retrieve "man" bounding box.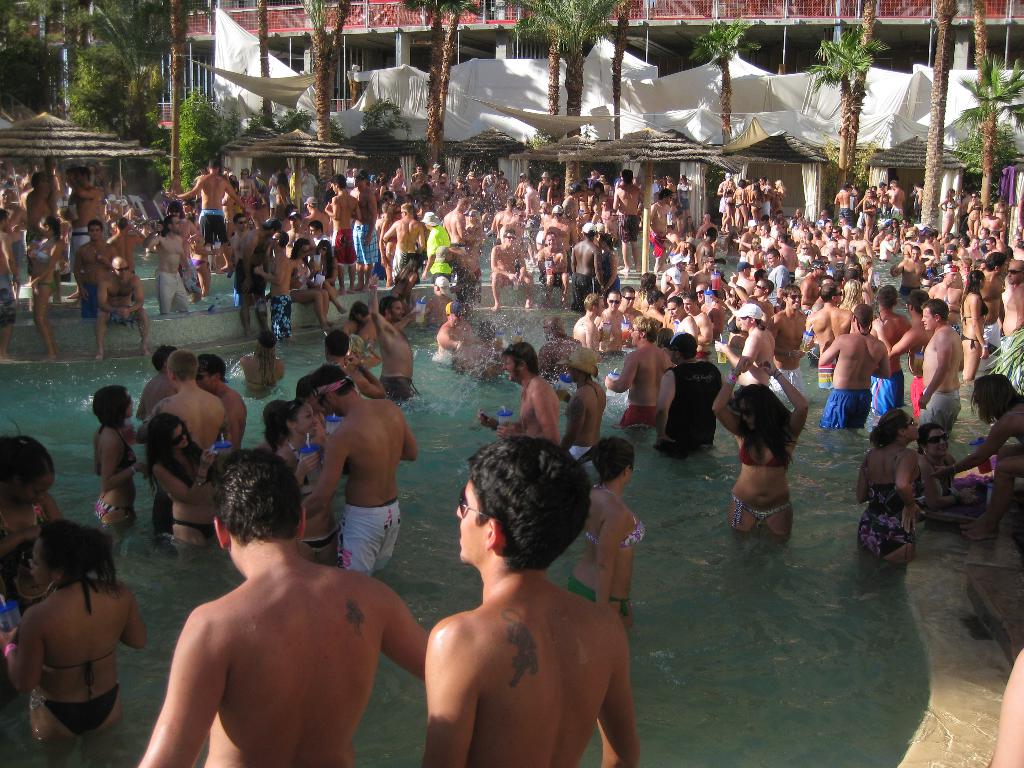
Bounding box: 1003,257,1023,399.
